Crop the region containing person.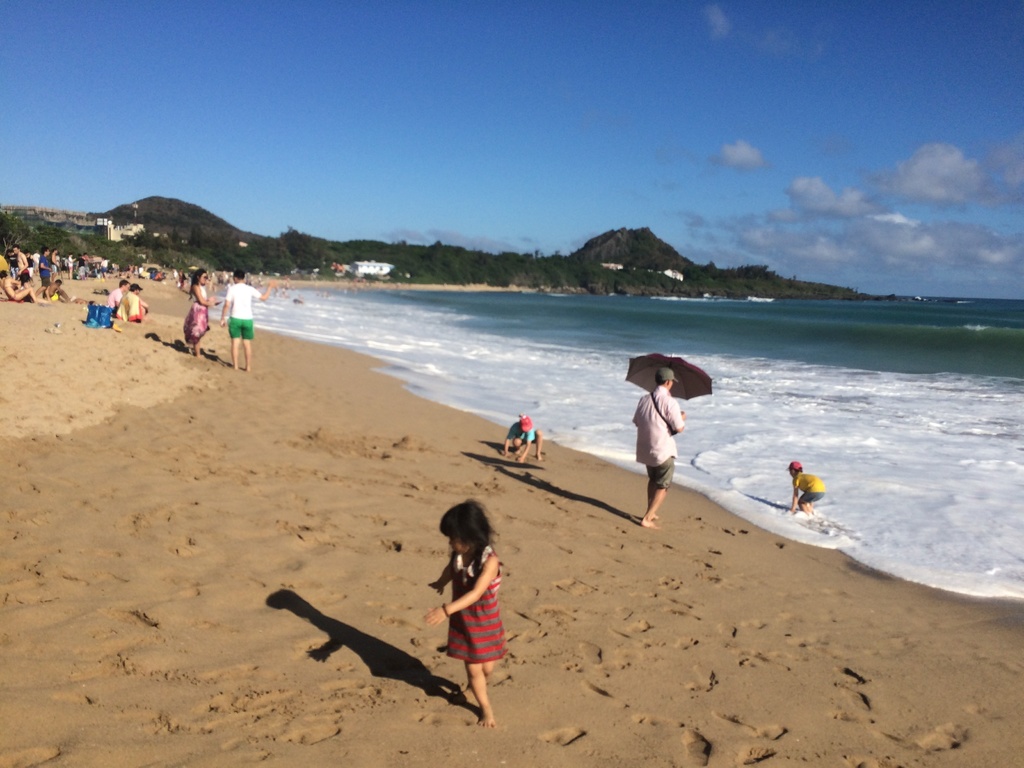
Crop region: (117, 282, 148, 328).
